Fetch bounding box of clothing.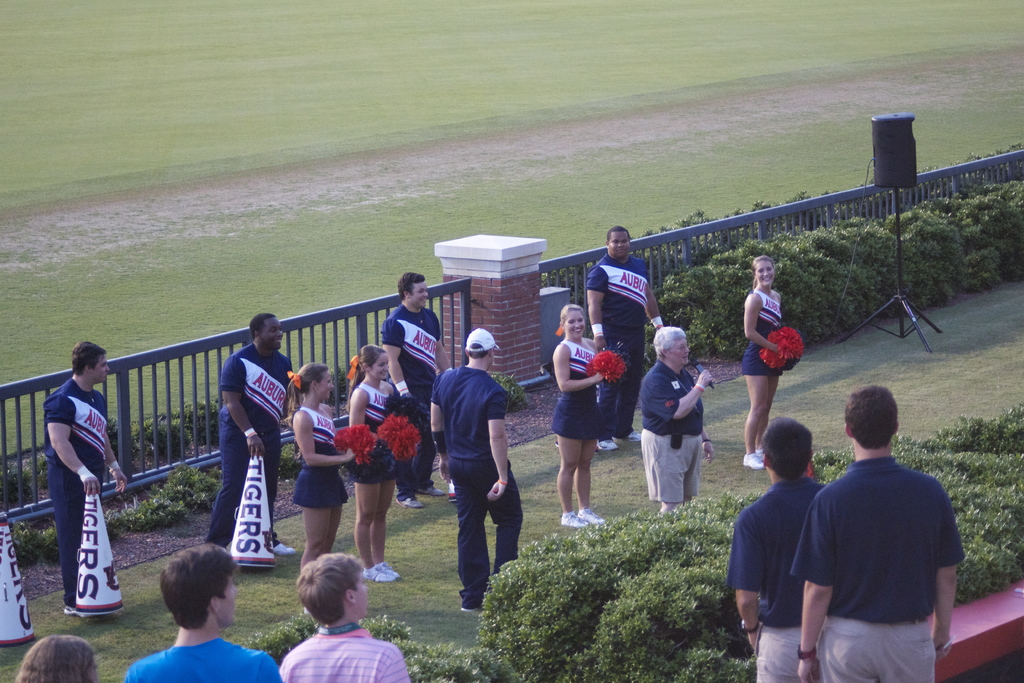
Bbox: Rect(376, 302, 444, 497).
